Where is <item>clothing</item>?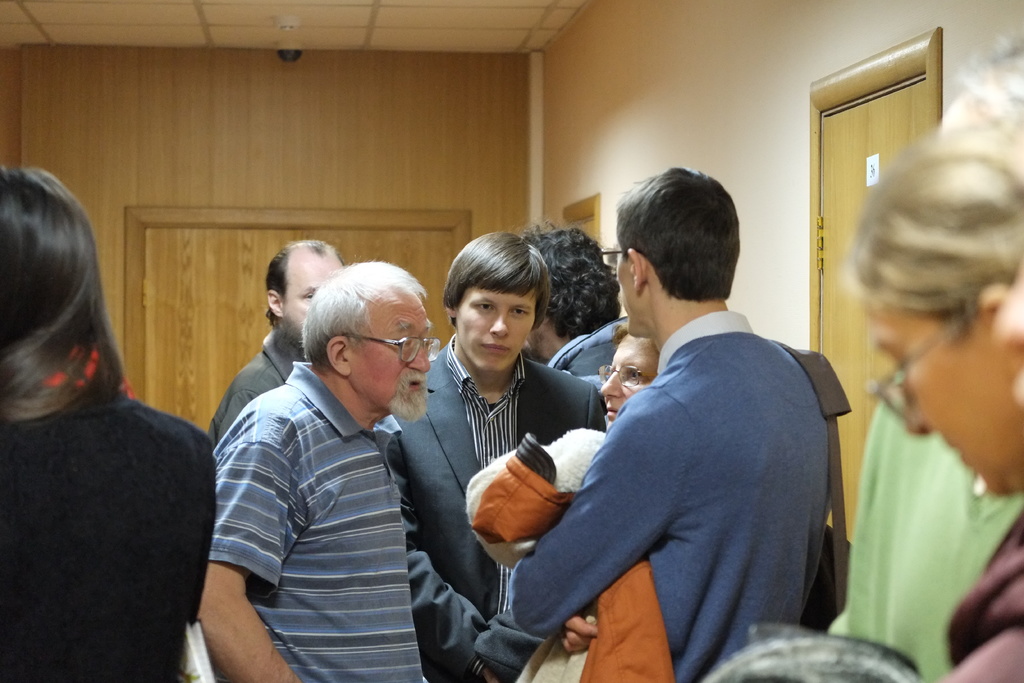
pyautogui.locateOnScreen(934, 512, 1023, 682).
